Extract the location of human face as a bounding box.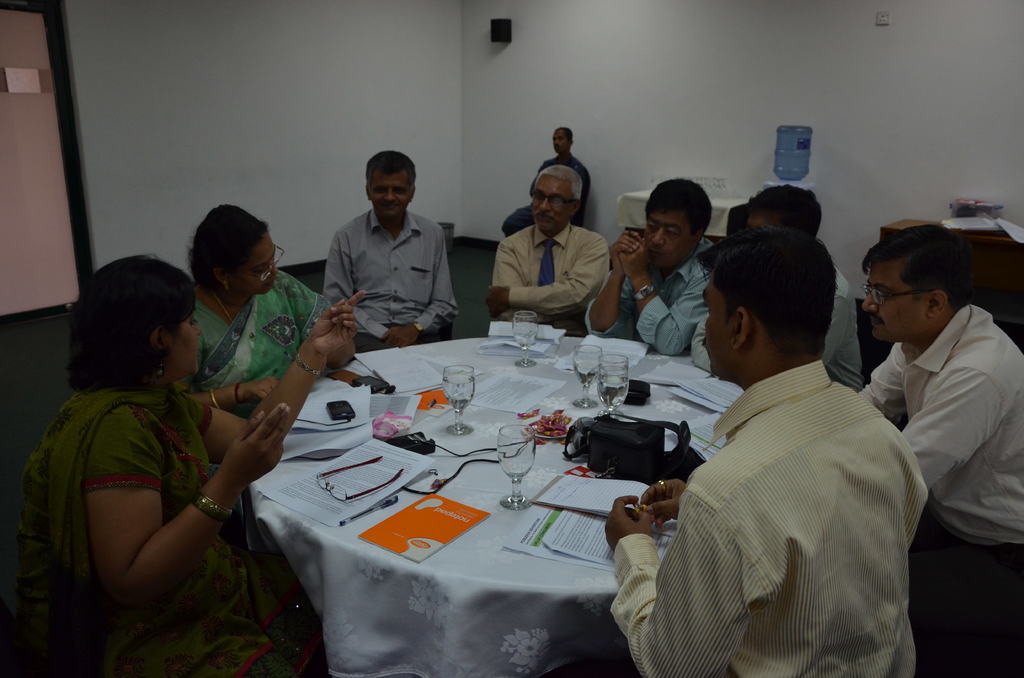
detection(237, 230, 275, 291).
